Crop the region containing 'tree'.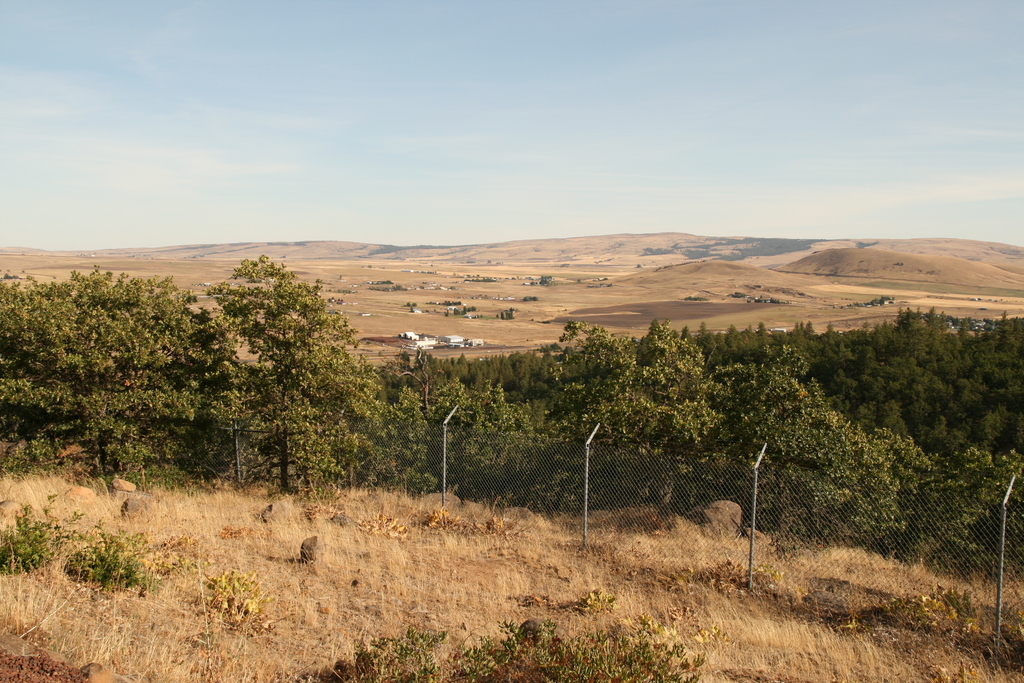
Crop region: x1=16, y1=245, x2=283, y2=500.
